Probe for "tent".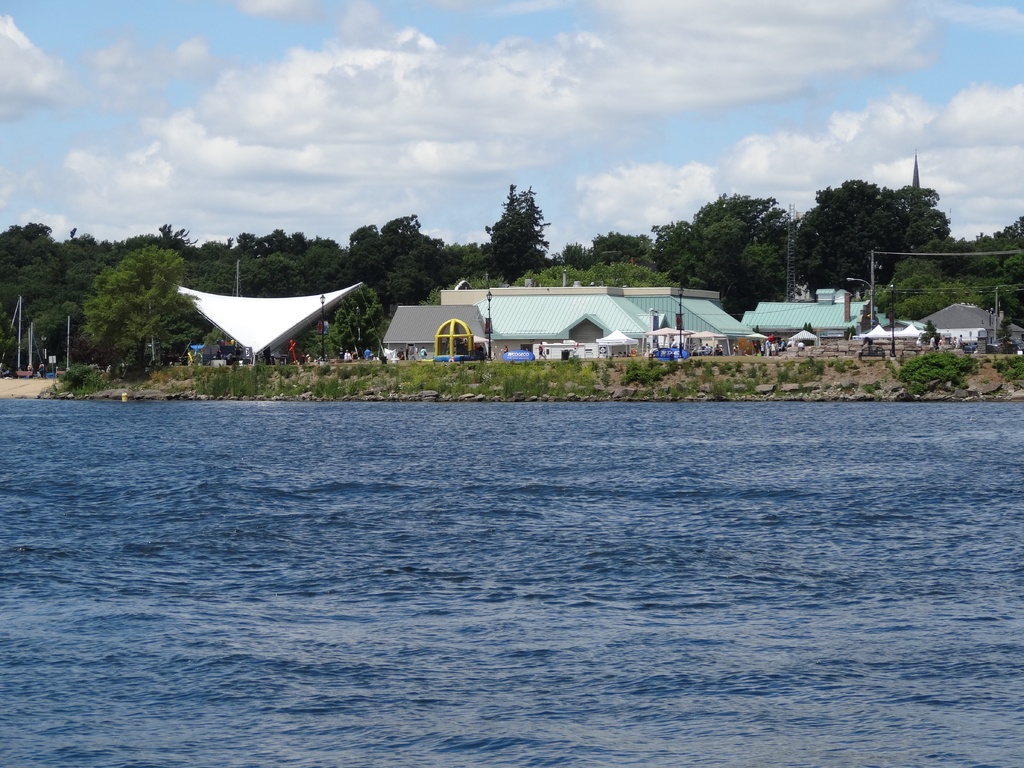
Probe result: locate(162, 285, 369, 371).
